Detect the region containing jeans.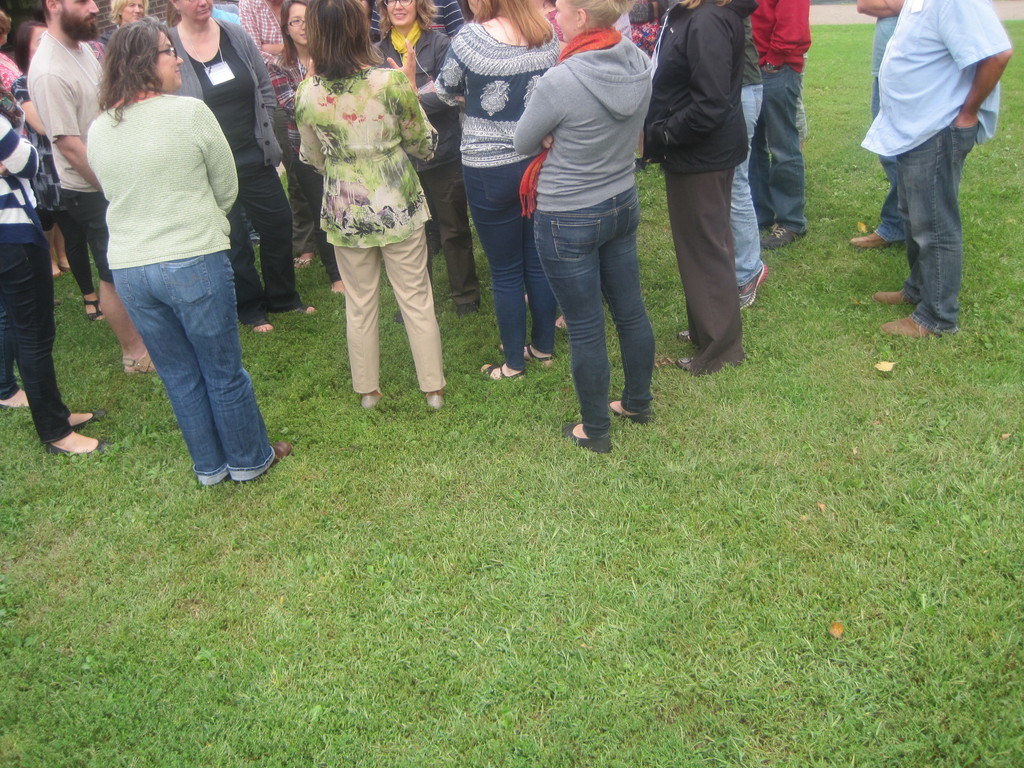
(x1=461, y1=157, x2=553, y2=375).
